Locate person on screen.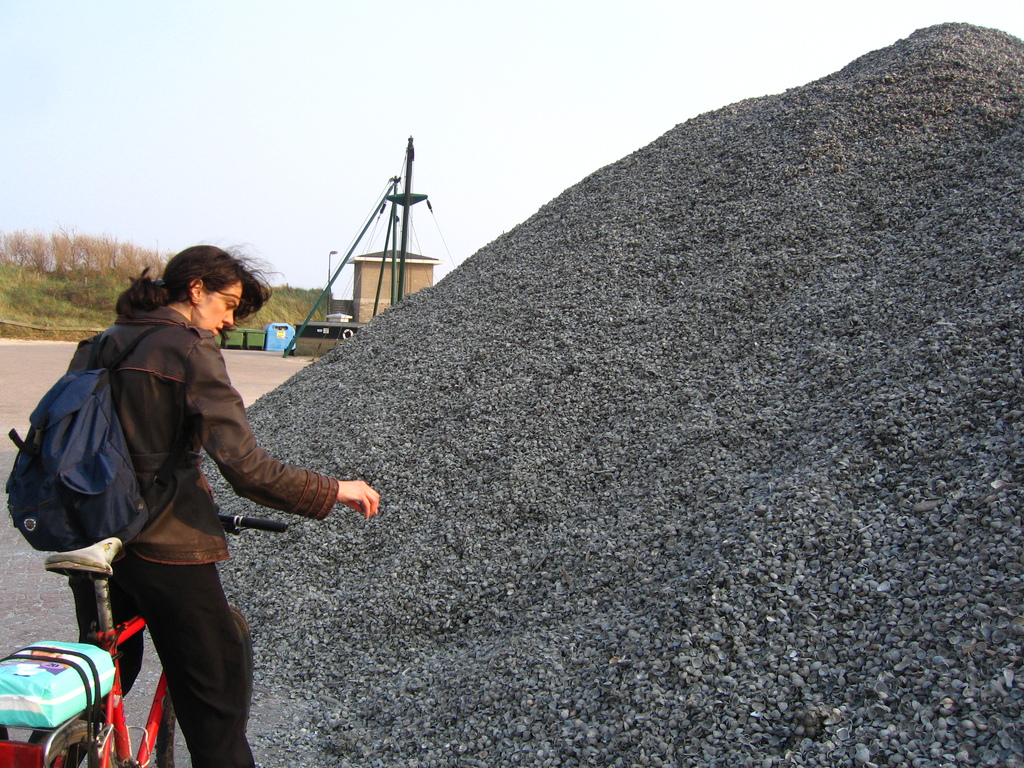
On screen at rect(56, 236, 376, 767).
